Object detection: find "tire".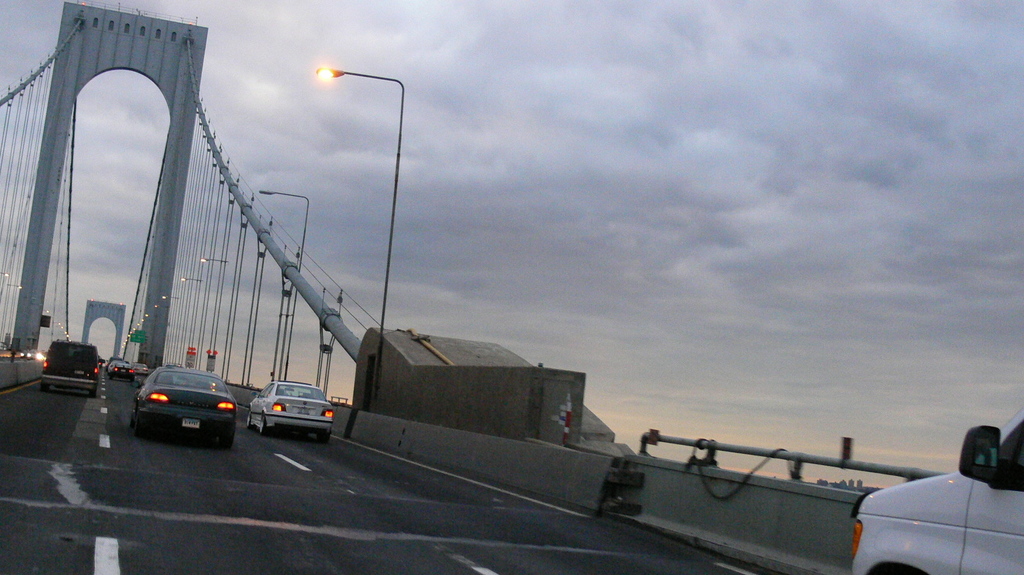
(left=131, top=410, right=146, bottom=437).
